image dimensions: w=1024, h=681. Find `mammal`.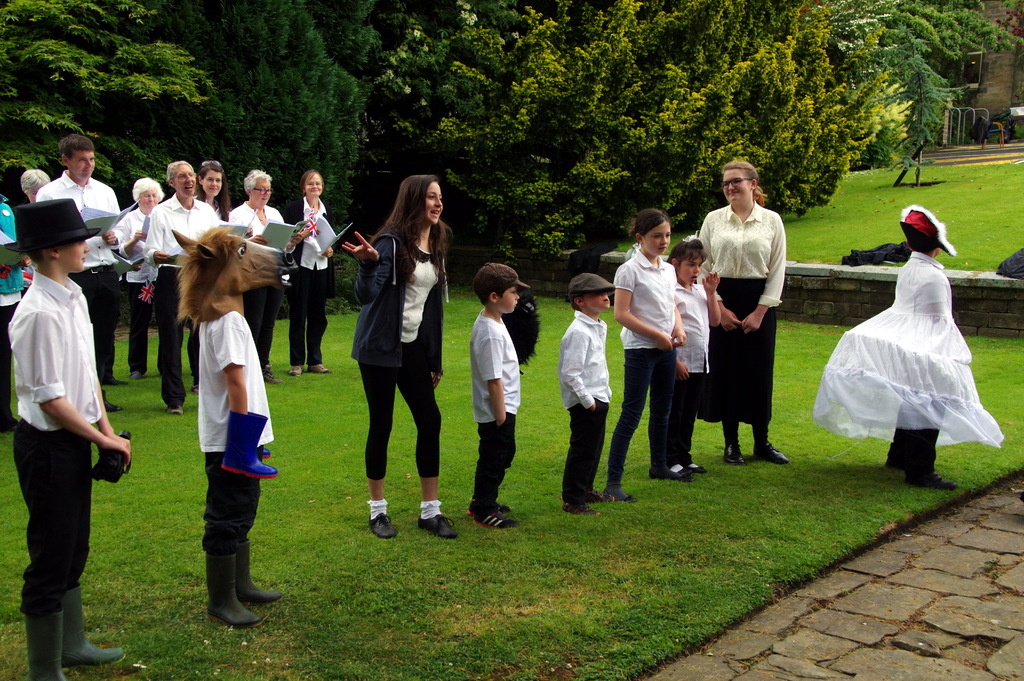
box(33, 133, 121, 411).
